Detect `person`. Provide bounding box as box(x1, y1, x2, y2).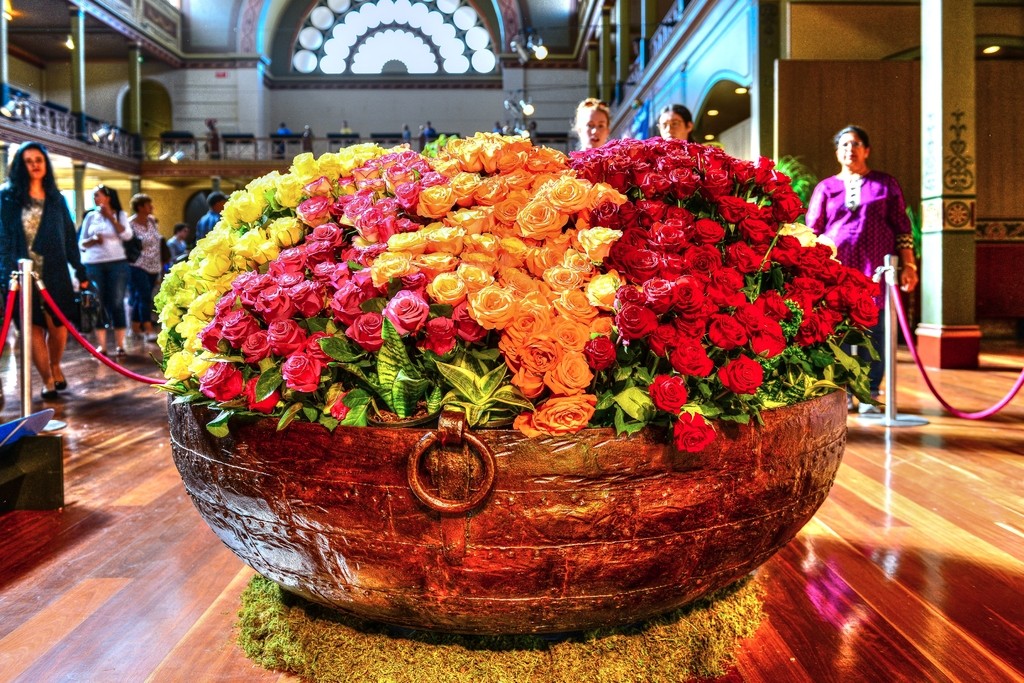
box(0, 142, 91, 397).
